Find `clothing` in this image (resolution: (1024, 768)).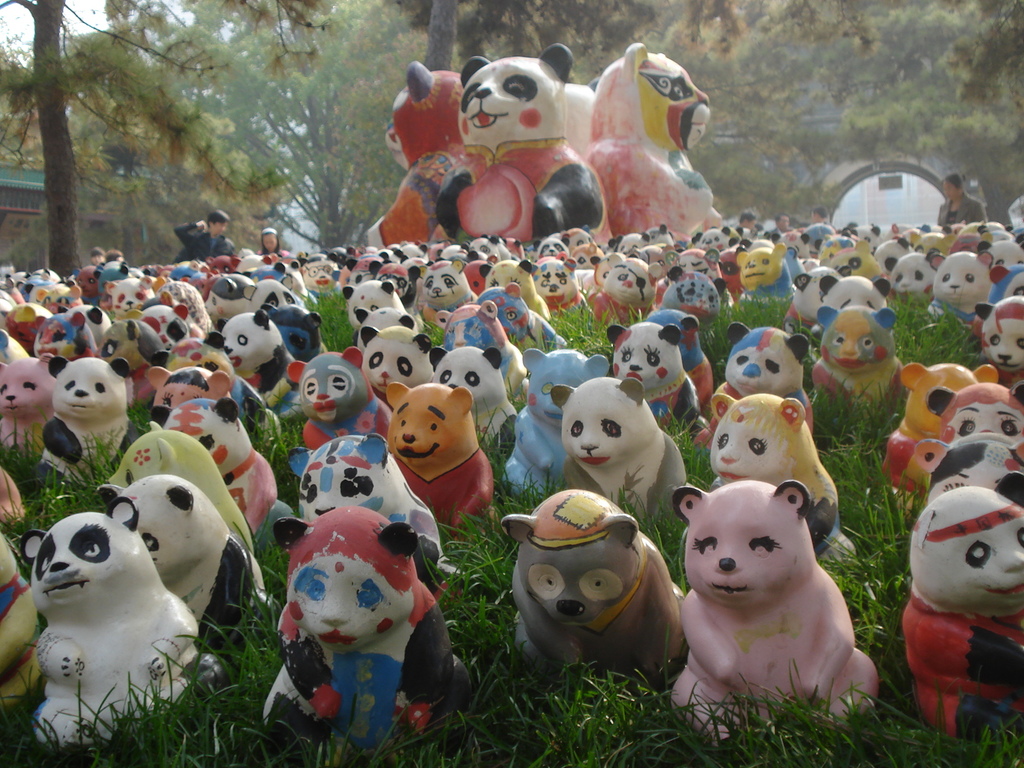
<box>172,223,239,260</box>.
